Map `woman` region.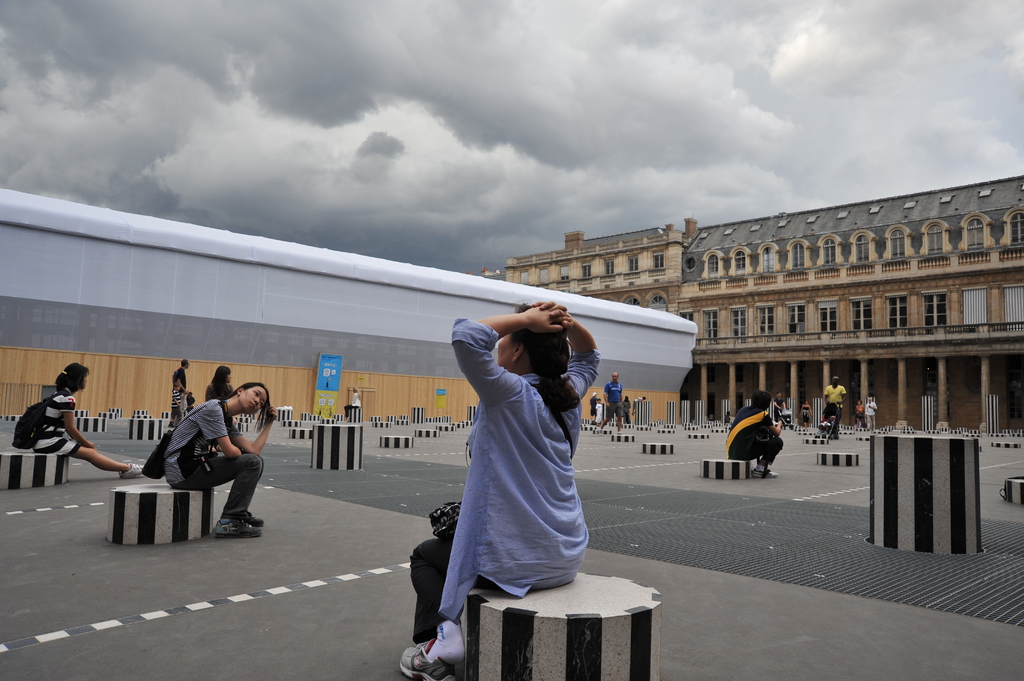
Mapped to <region>33, 359, 156, 481</region>.
